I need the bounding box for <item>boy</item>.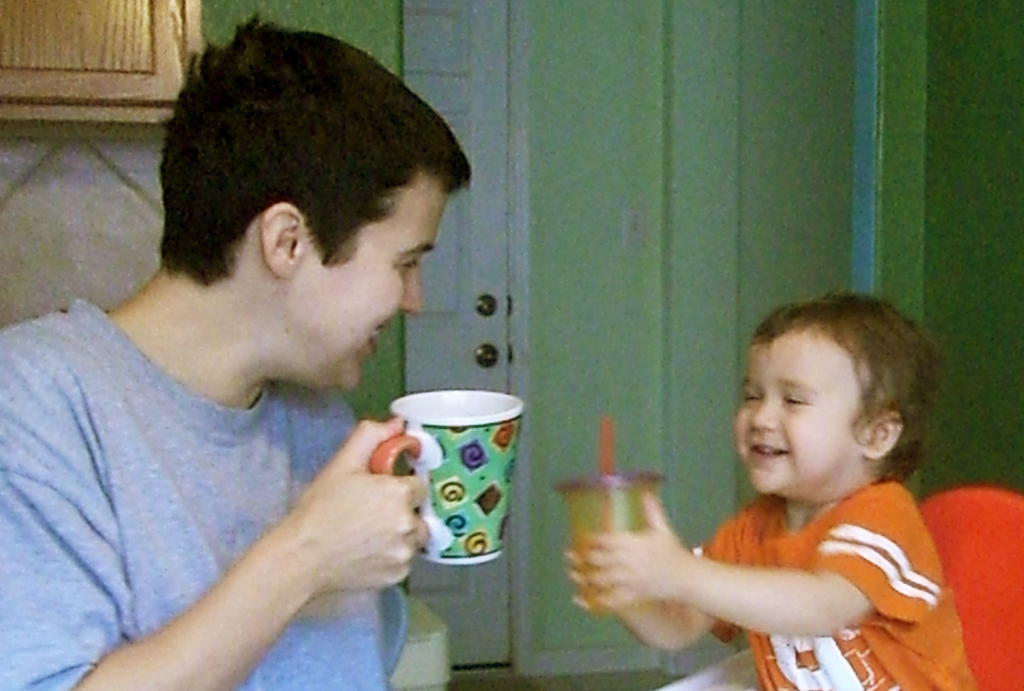
Here it is: (557,290,978,690).
